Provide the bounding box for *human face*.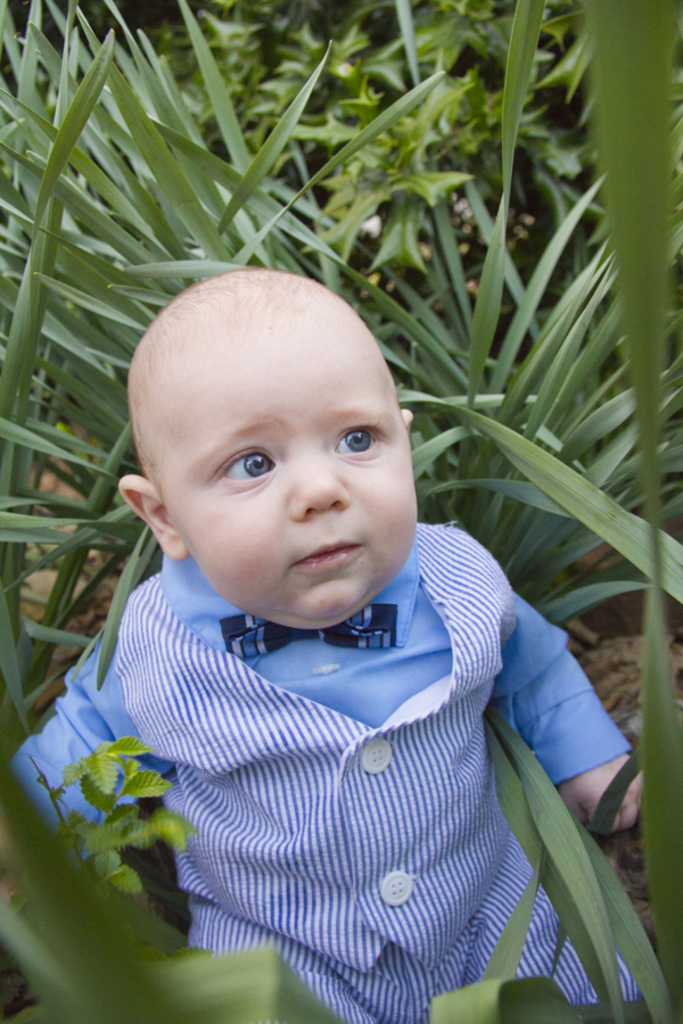
<box>188,335,402,639</box>.
